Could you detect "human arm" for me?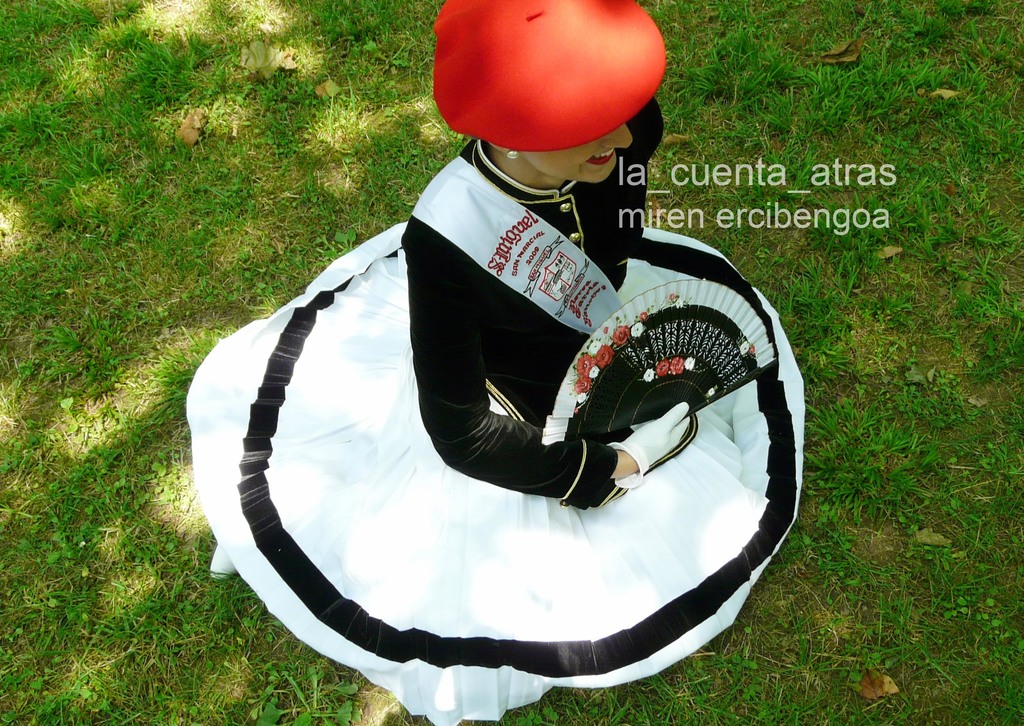
Detection result: bbox(403, 216, 692, 505).
